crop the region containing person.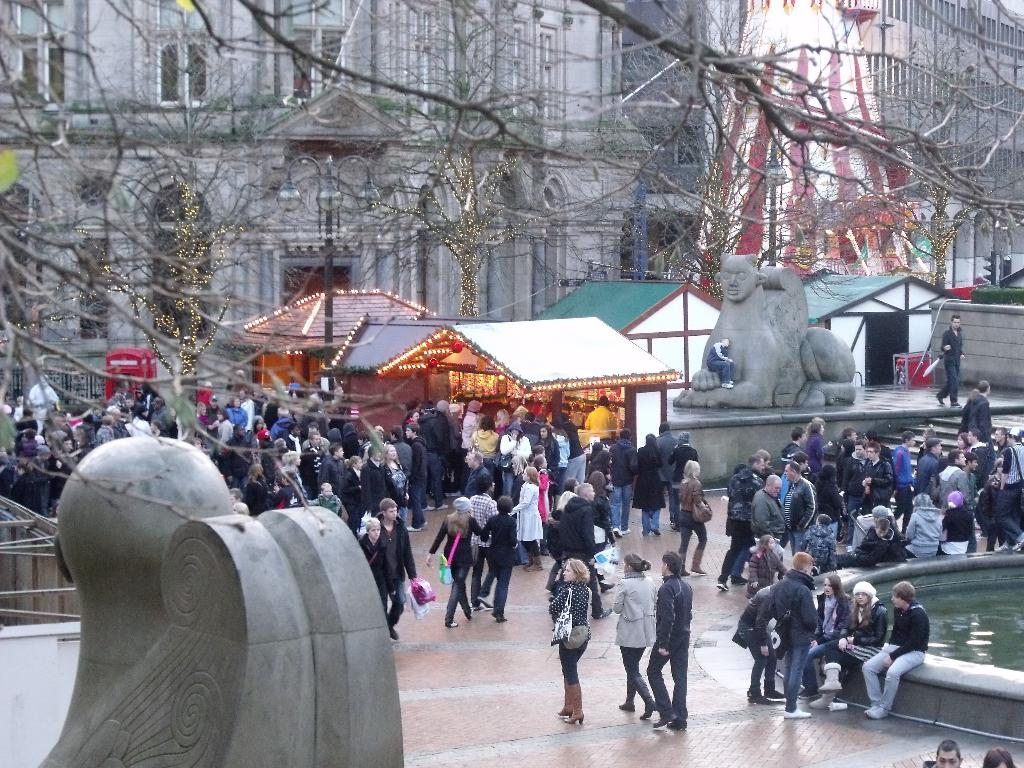
Crop region: [954,381,999,447].
